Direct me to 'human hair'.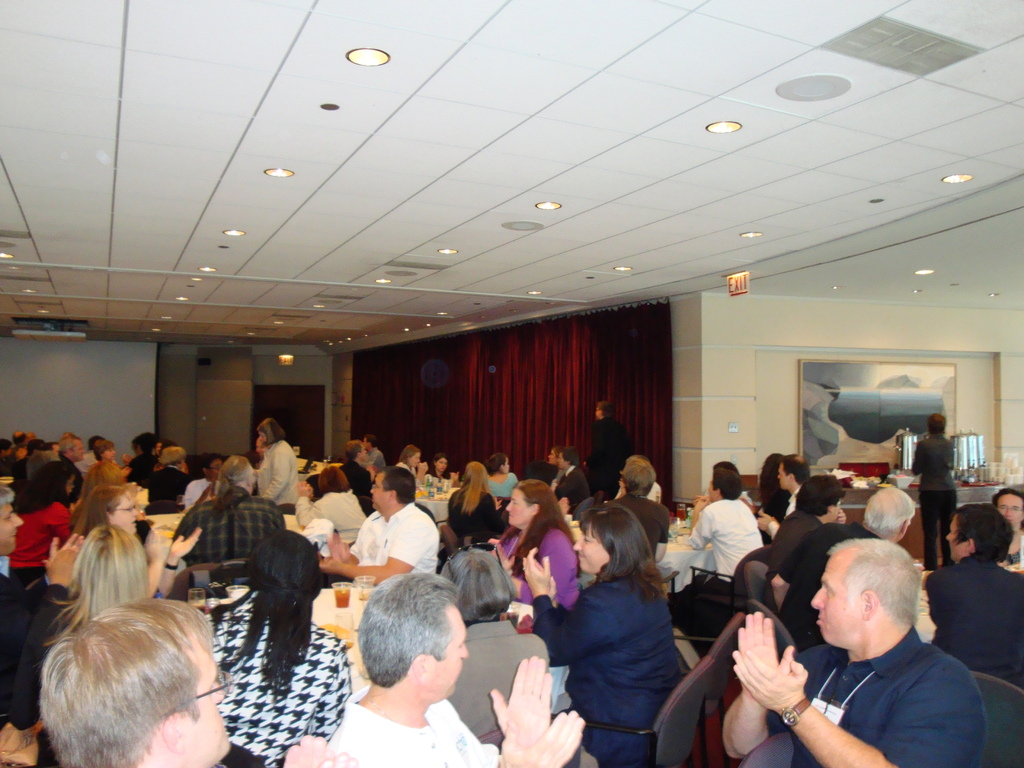
Direction: x1=561, y1=447, x2=578, y2=467.
